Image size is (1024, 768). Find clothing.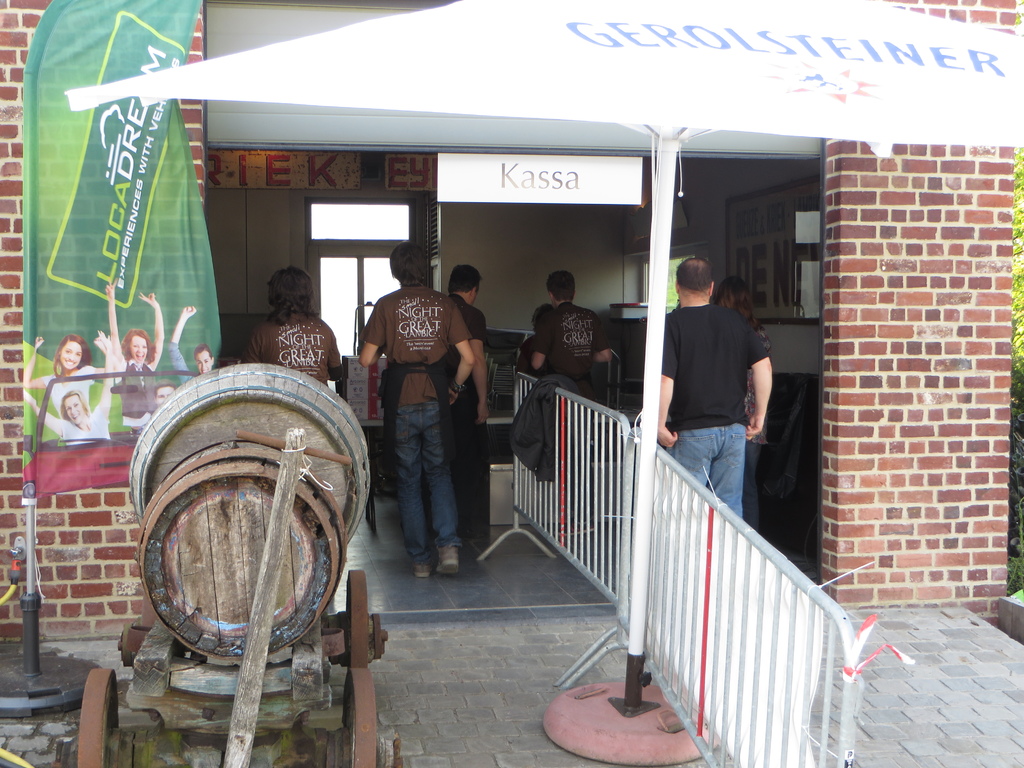
box(242, 310, 345, 385).
